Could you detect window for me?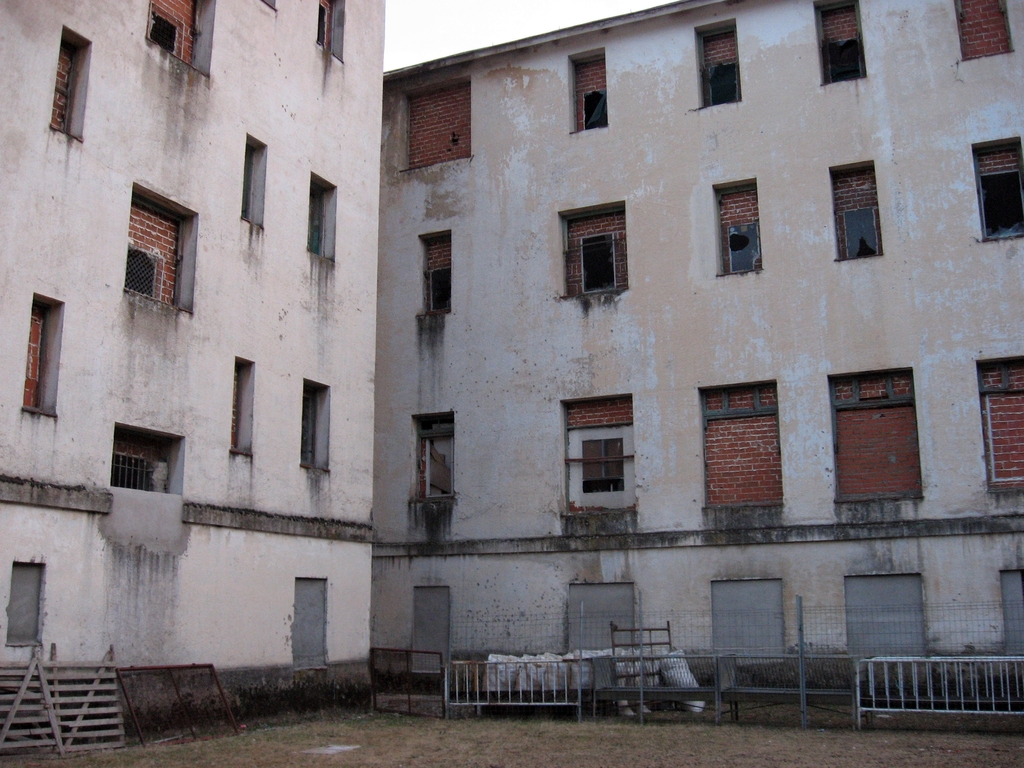
Detection result: region(304, 378, 333, 471).
